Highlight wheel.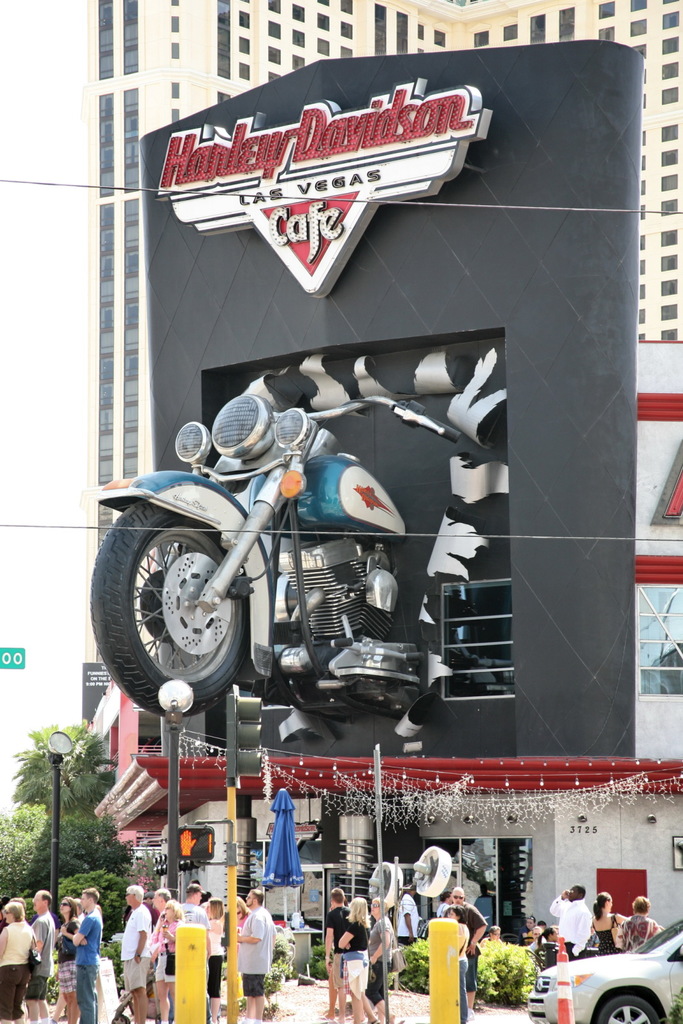
Highlighted region: region(593, 993, 664, 1023).
